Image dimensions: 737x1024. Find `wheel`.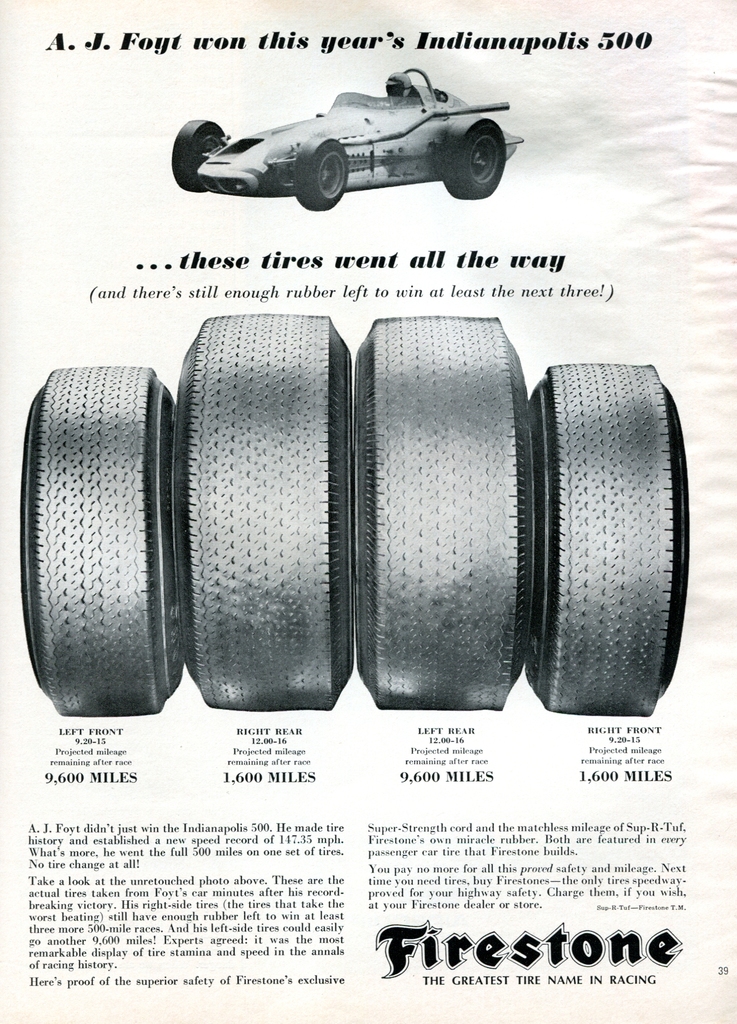
bbox(175, 317, 347, 717).
